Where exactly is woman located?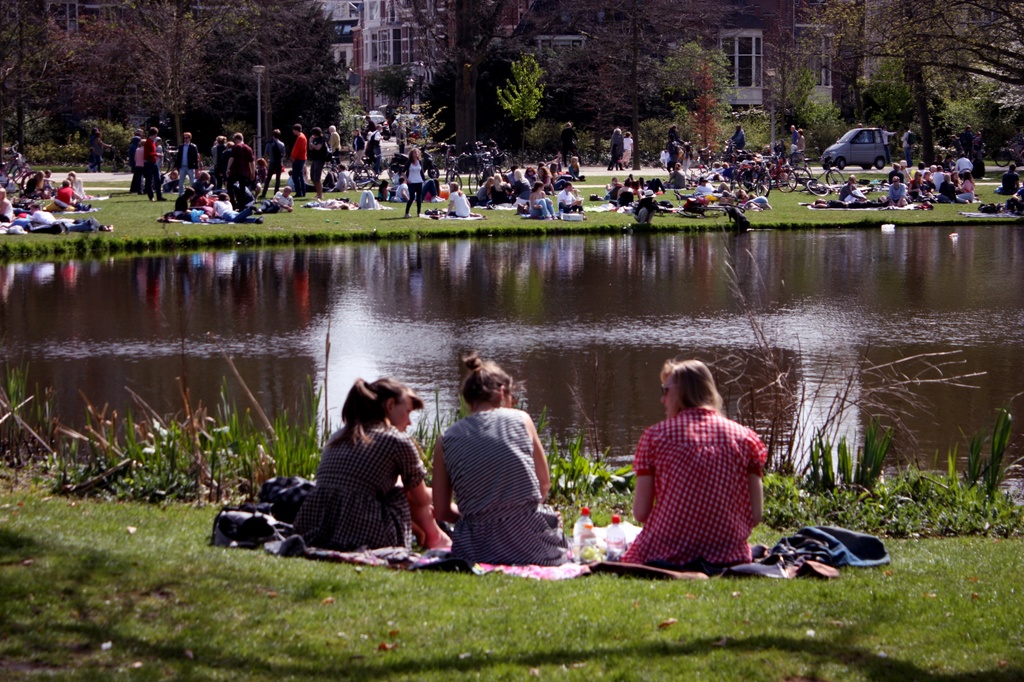
Its bounding box is [54,180,77,206].
